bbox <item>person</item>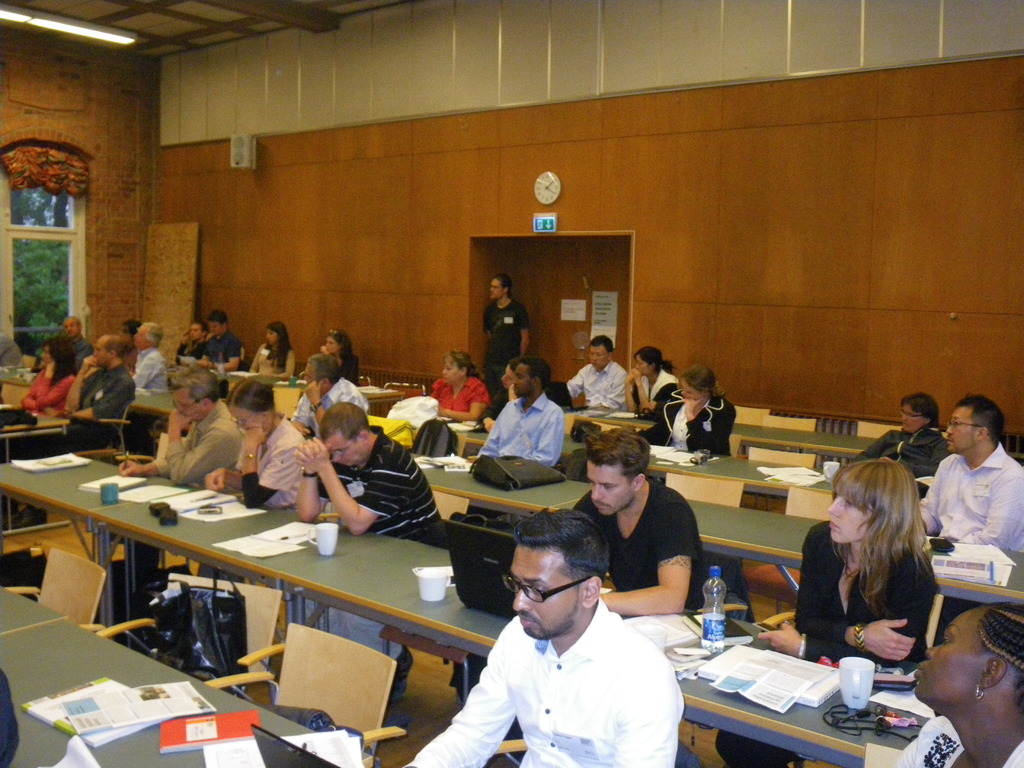
{"left": 564, "top": 333, "right": 625, "bottom": 419}
